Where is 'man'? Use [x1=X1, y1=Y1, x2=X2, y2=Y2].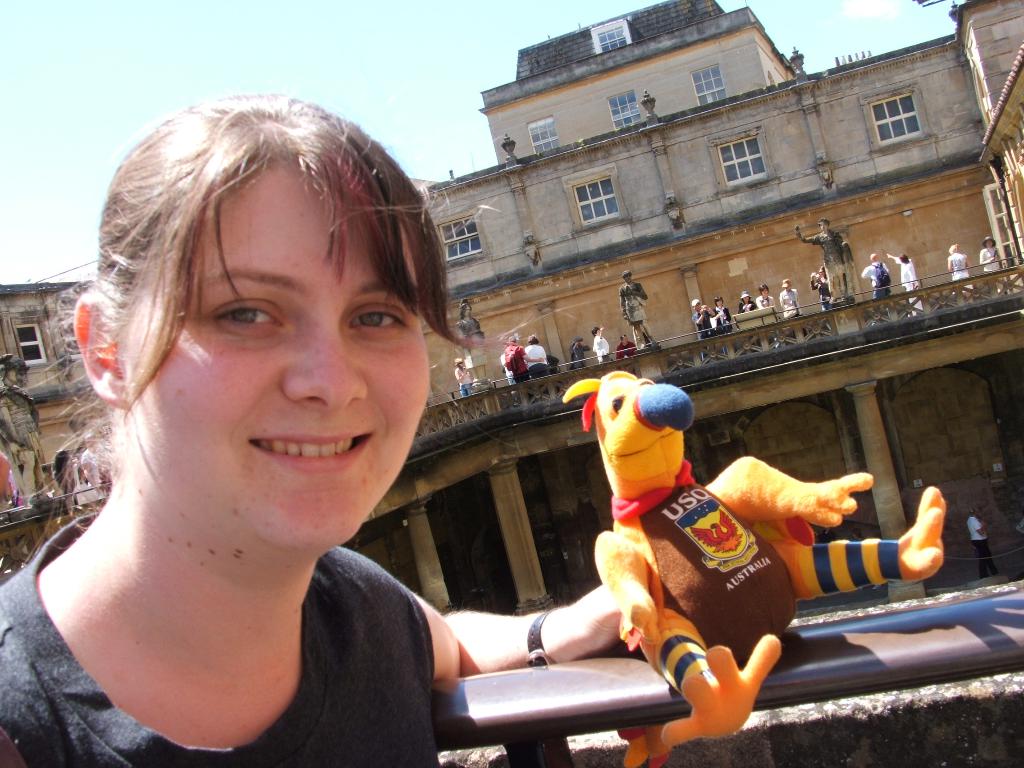
[x1=971, y1=510, x2=990, y2=570].
